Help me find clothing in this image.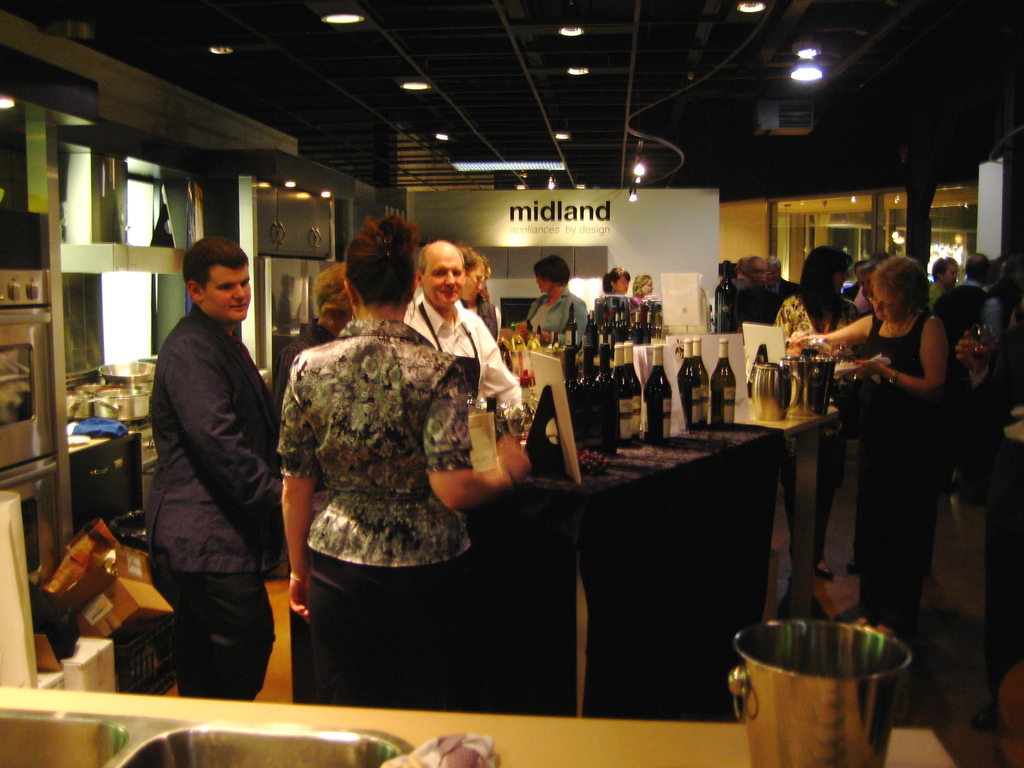
Found it: [771, 281, 792, 308].
